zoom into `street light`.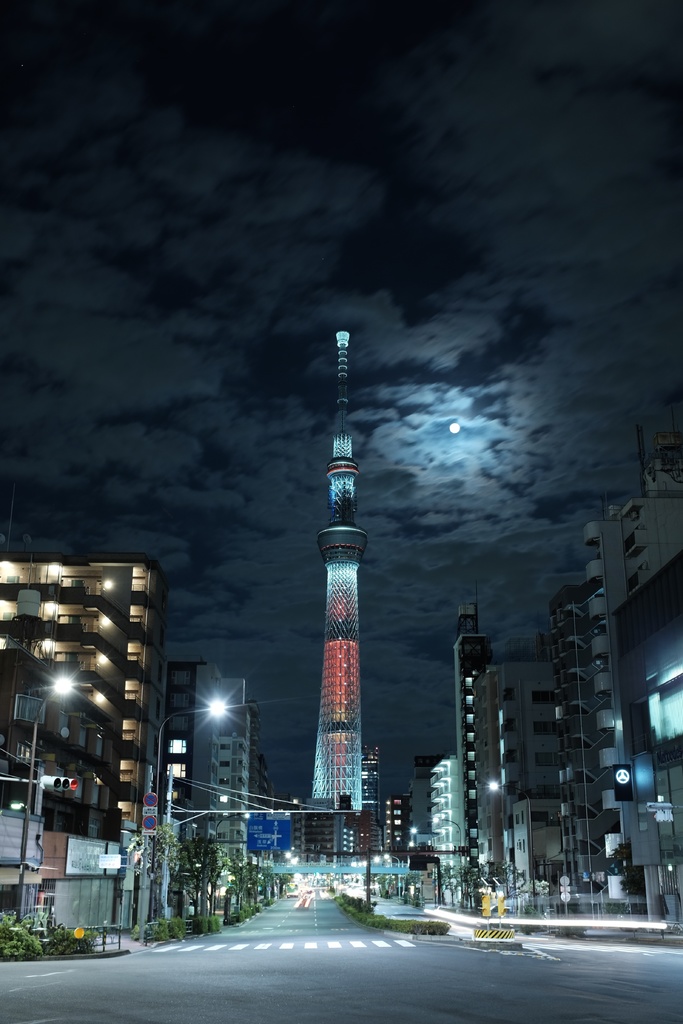
Zoom target: 217/809/251/840.
